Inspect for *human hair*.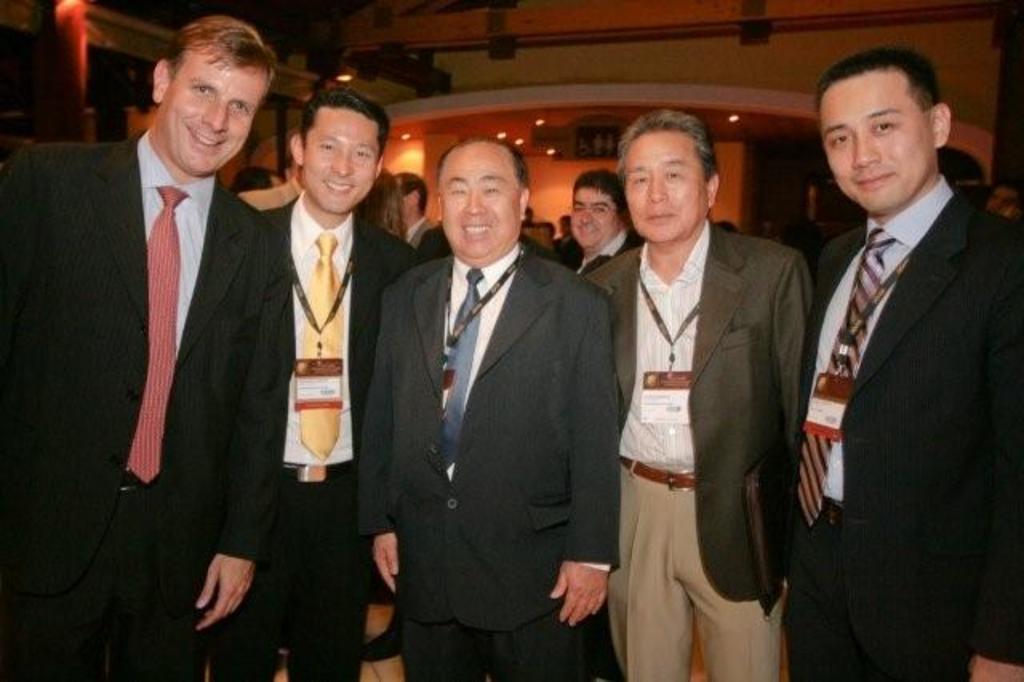
Inspection: 611 110 720 183.
